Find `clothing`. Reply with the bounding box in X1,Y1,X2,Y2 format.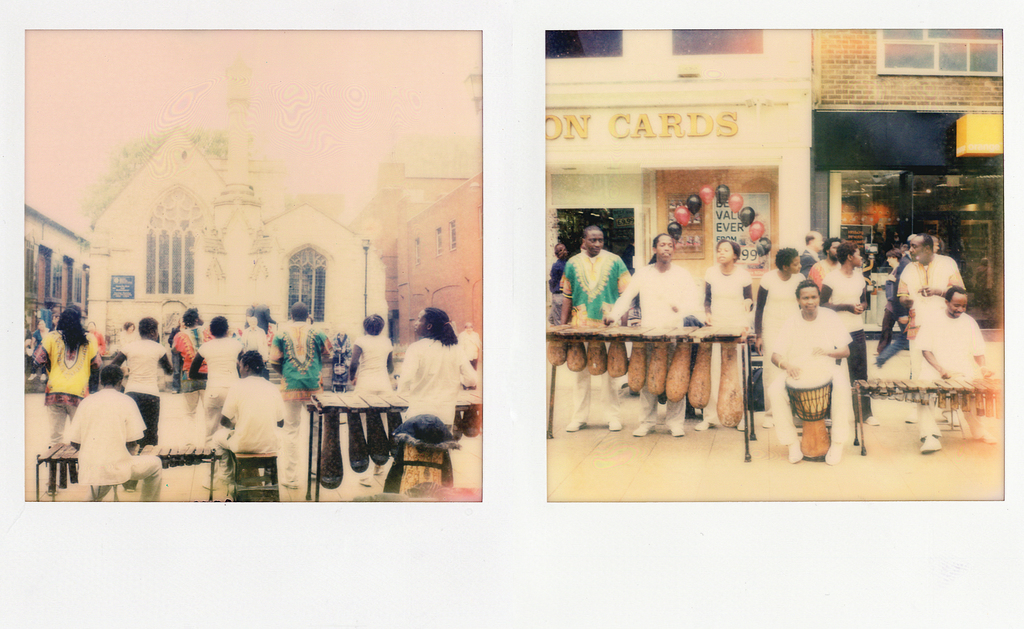
808,259,836,293.
